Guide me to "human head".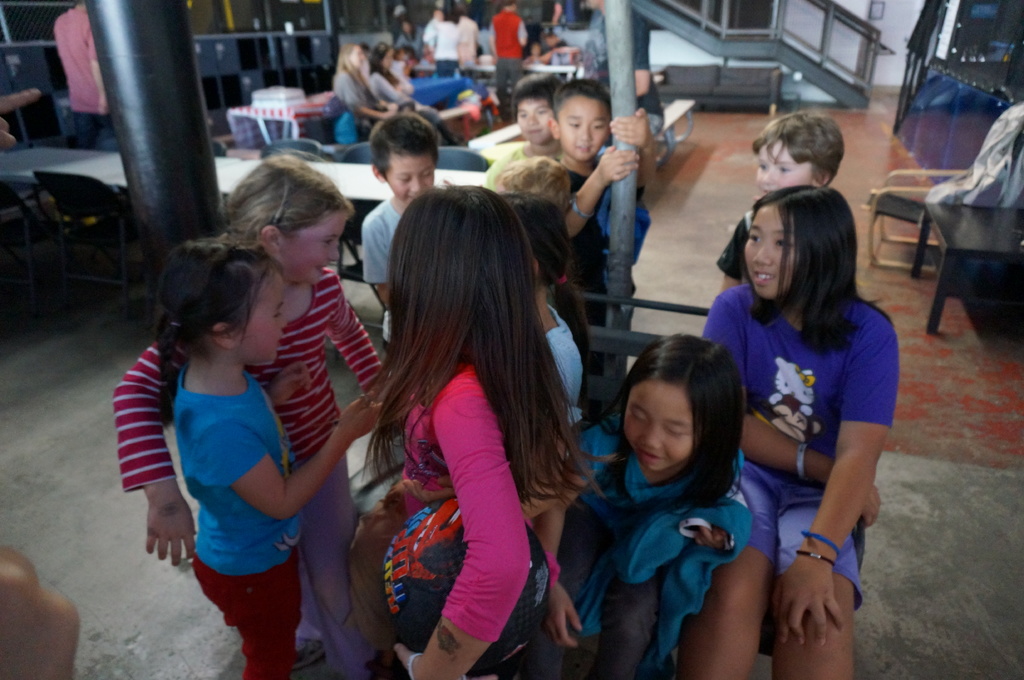
Guidance: bbox(617, 335, 749, 498).
